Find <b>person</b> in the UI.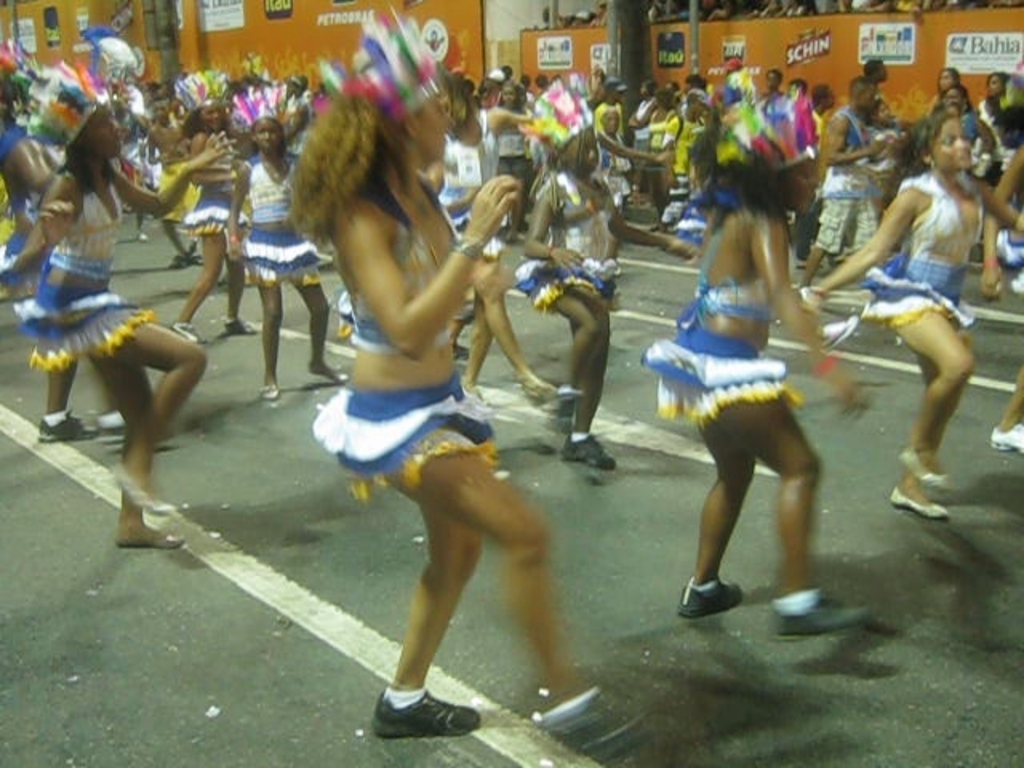
UI element at 0:62:86:339.
